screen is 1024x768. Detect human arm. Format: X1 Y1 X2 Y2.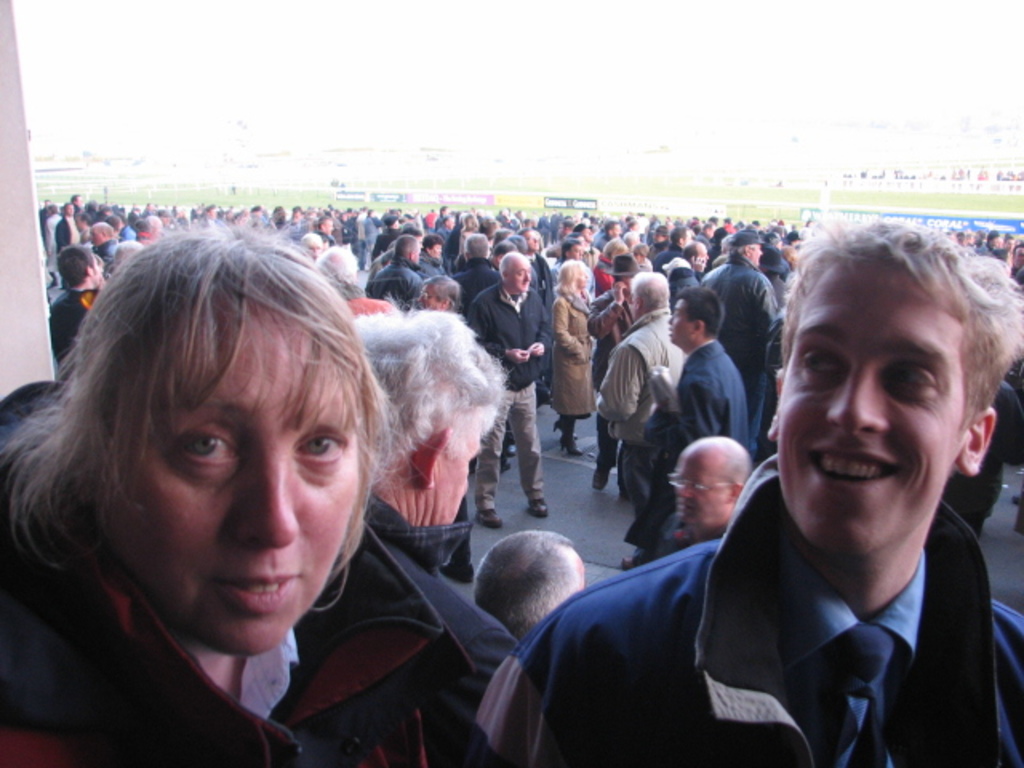
587 346 642 421.
